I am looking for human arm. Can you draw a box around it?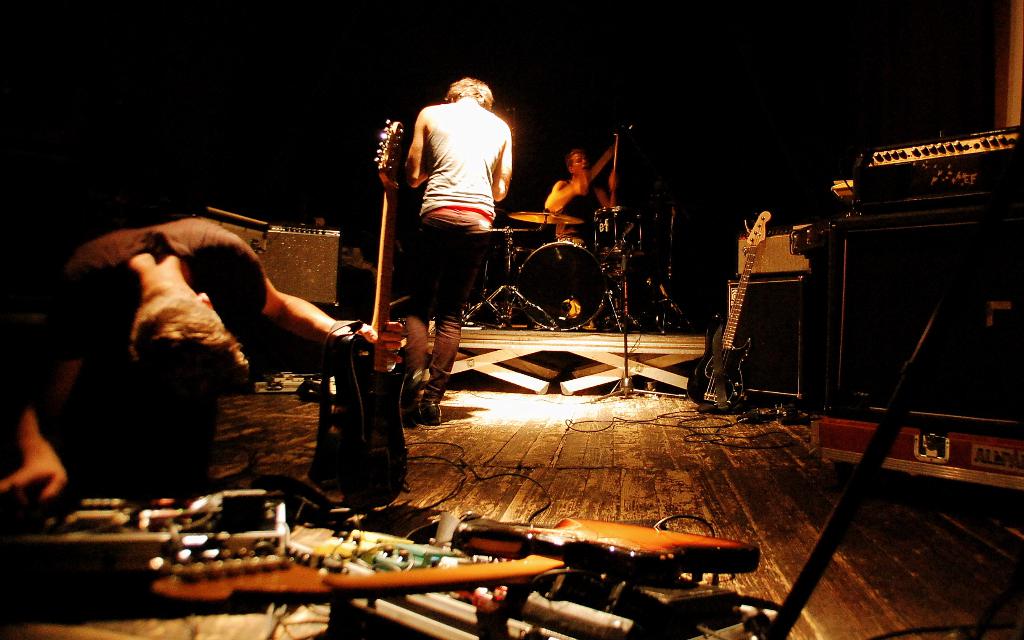
Sure, the bounding box is {"x1": 492, "y1": 122, "x2": 515, "y2": 203}.
